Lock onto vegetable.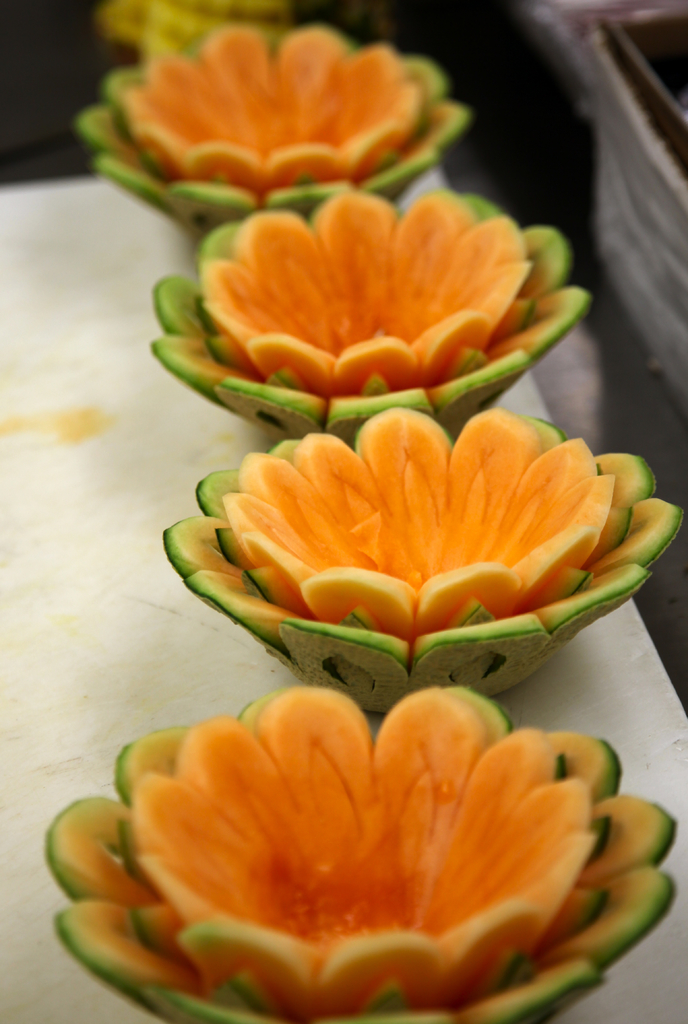
Locked: detection(38, 692, 628, 1006).
